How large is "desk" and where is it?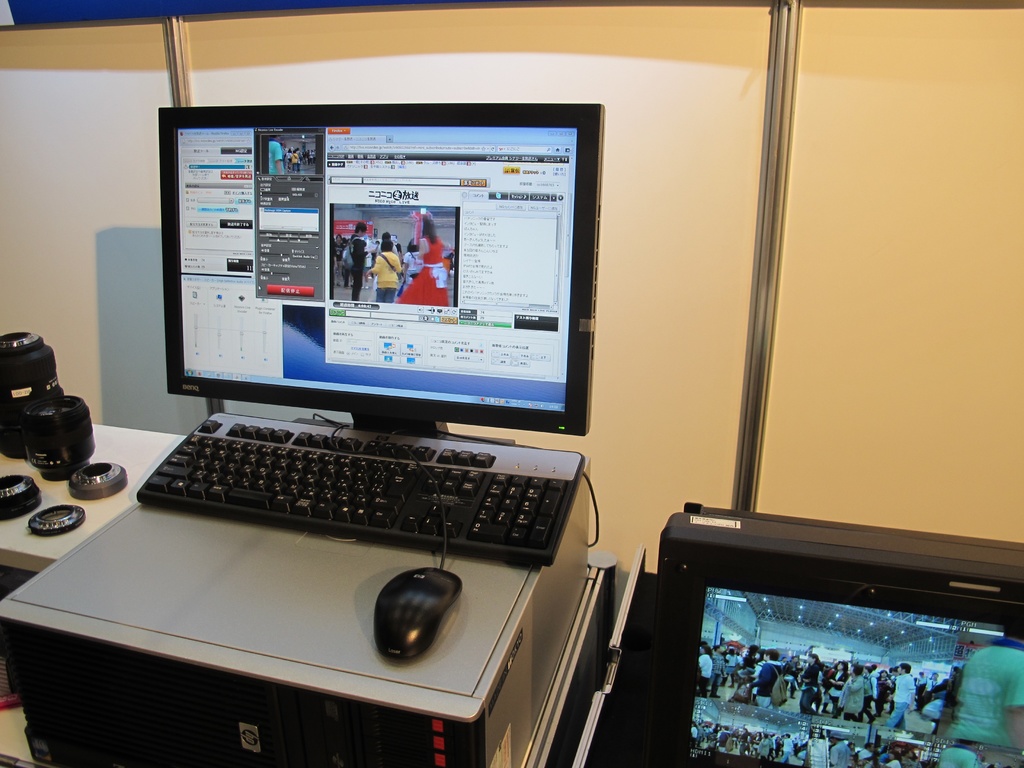
Bounding box: (0,483,616,740).
